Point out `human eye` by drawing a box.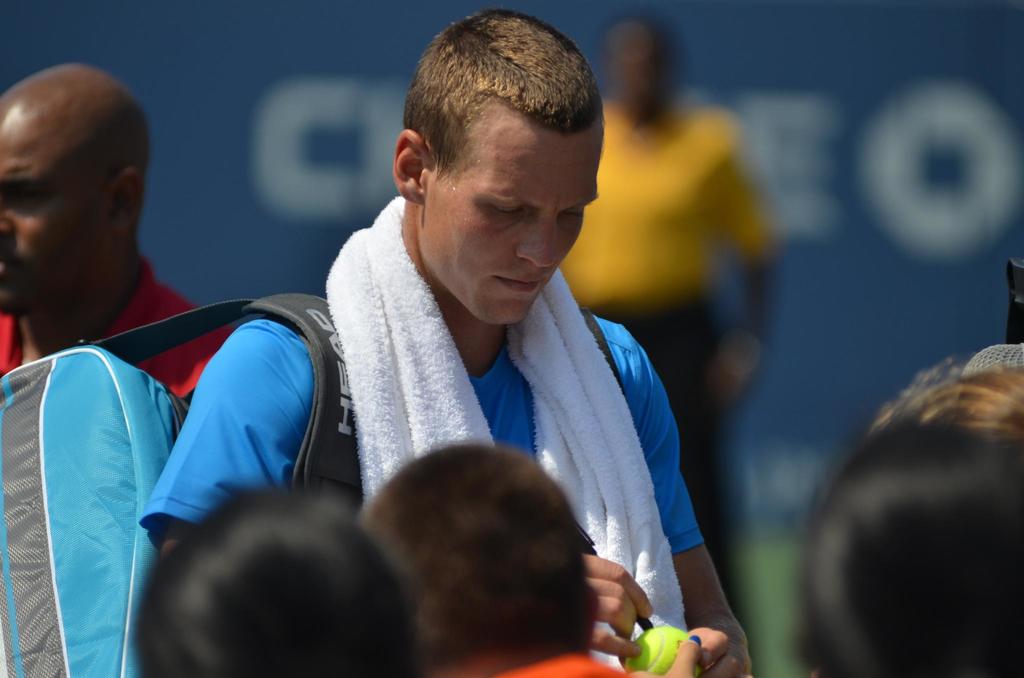
[12, 181, 47, 205].
